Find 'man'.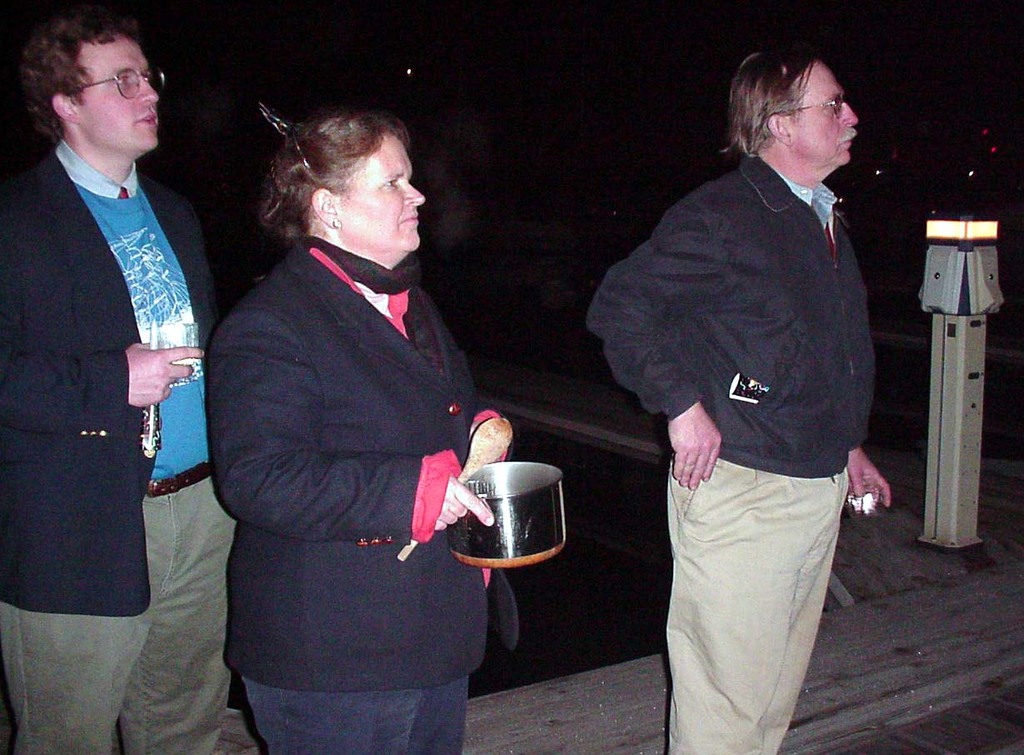
(x1=9, y1=0, x2=230, y2=707).
